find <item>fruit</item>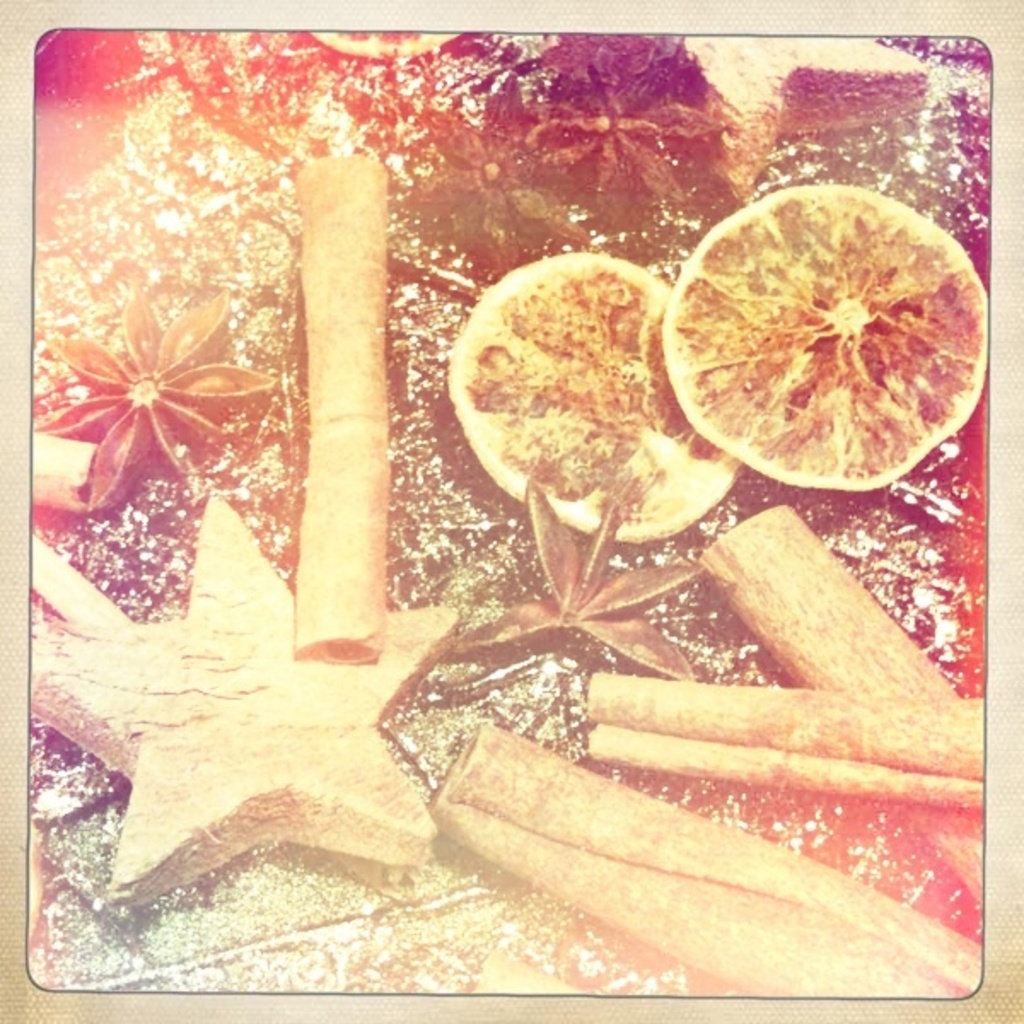
650/208/956/480
